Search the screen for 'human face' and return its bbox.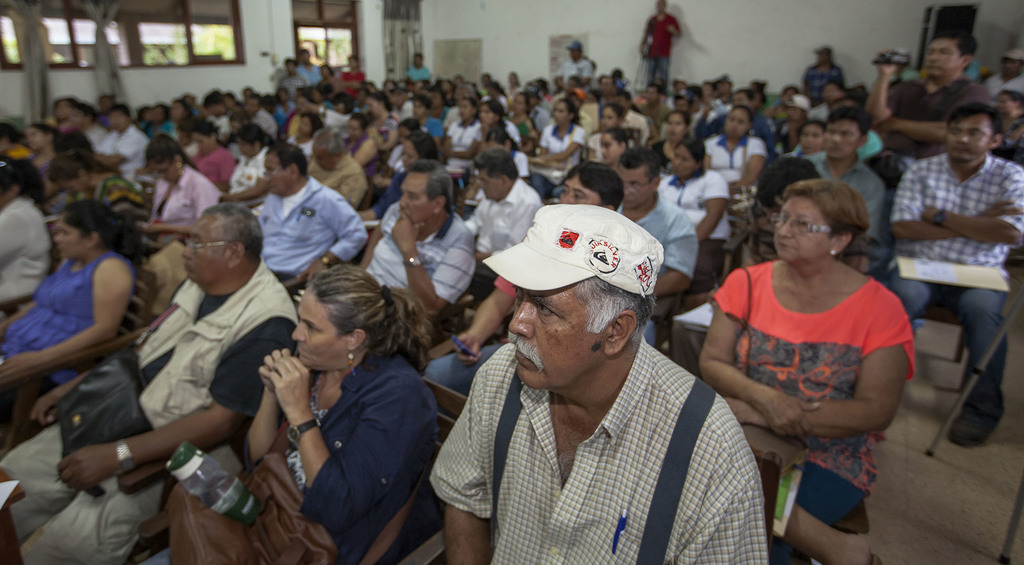
Found: x1=300, y1=120, x2=311, y2=133.
